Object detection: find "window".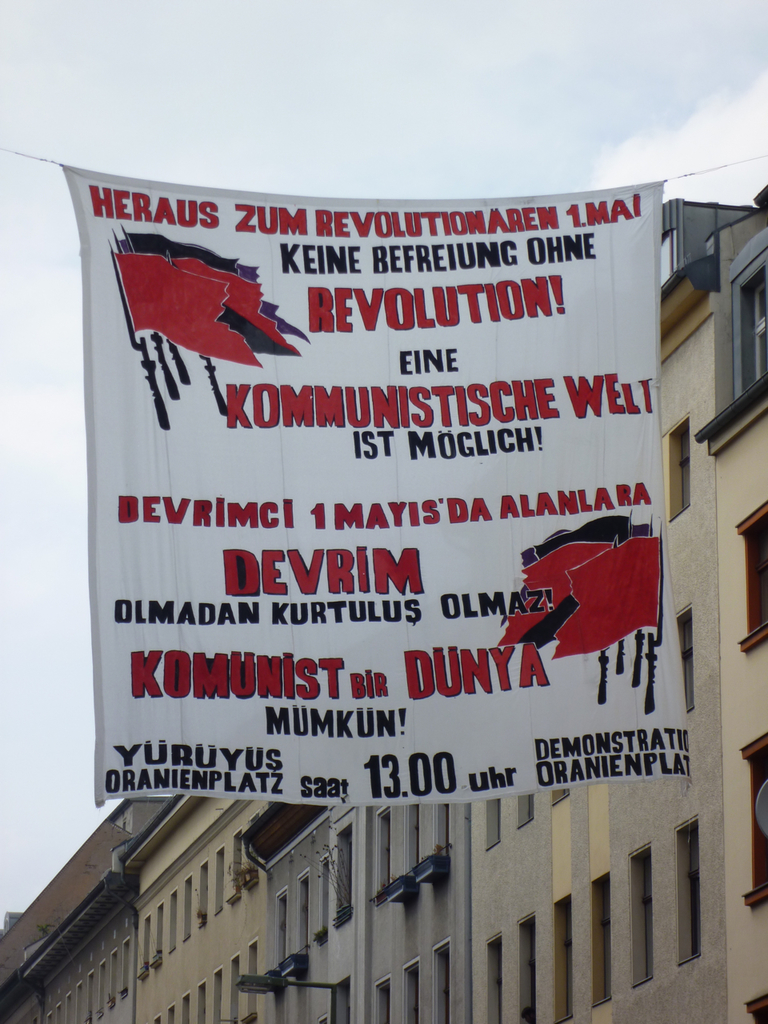
154 904 161 967.
